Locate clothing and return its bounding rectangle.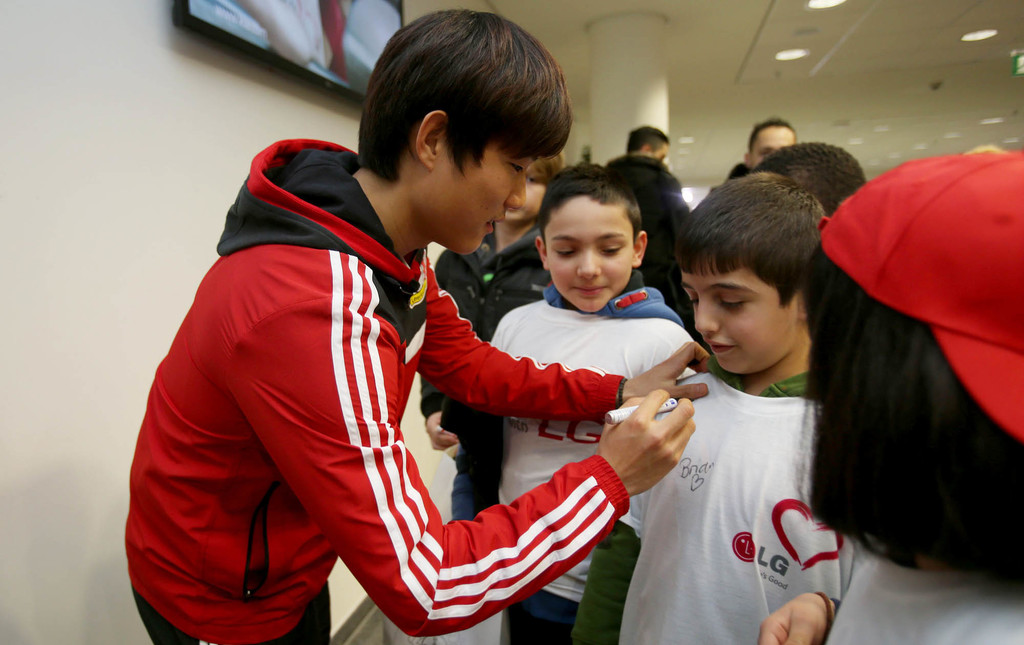
crop(821, 542, 1023, 644).
